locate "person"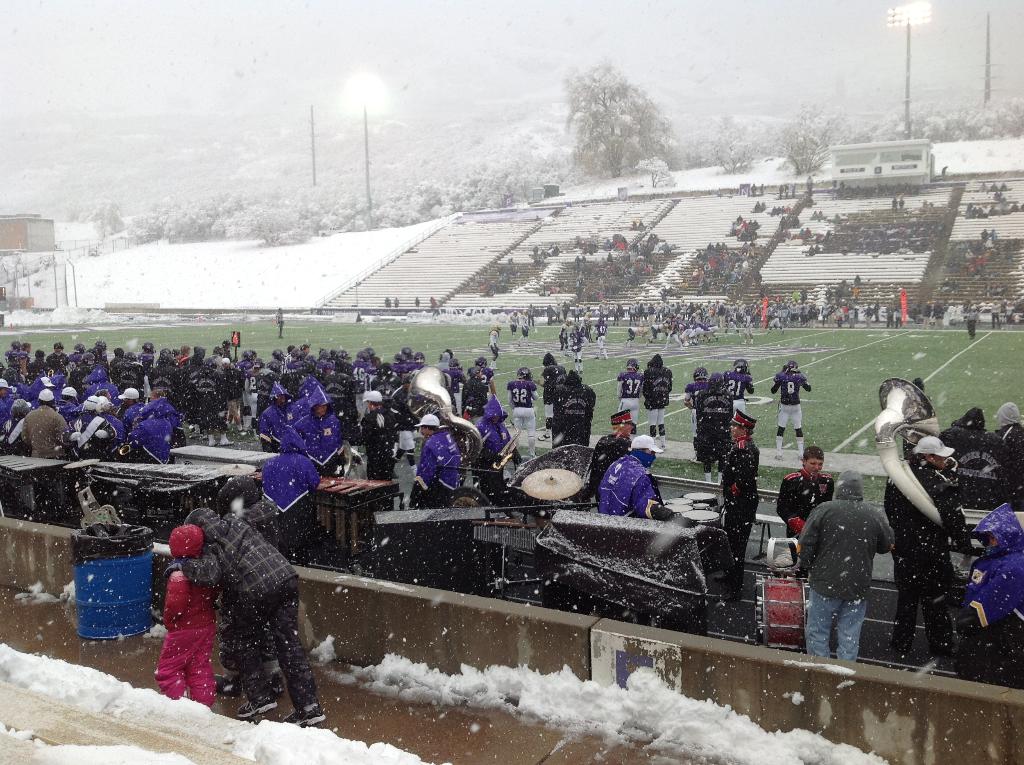
pyautogui.locateOnScreen(413, 296, 421, 307)
